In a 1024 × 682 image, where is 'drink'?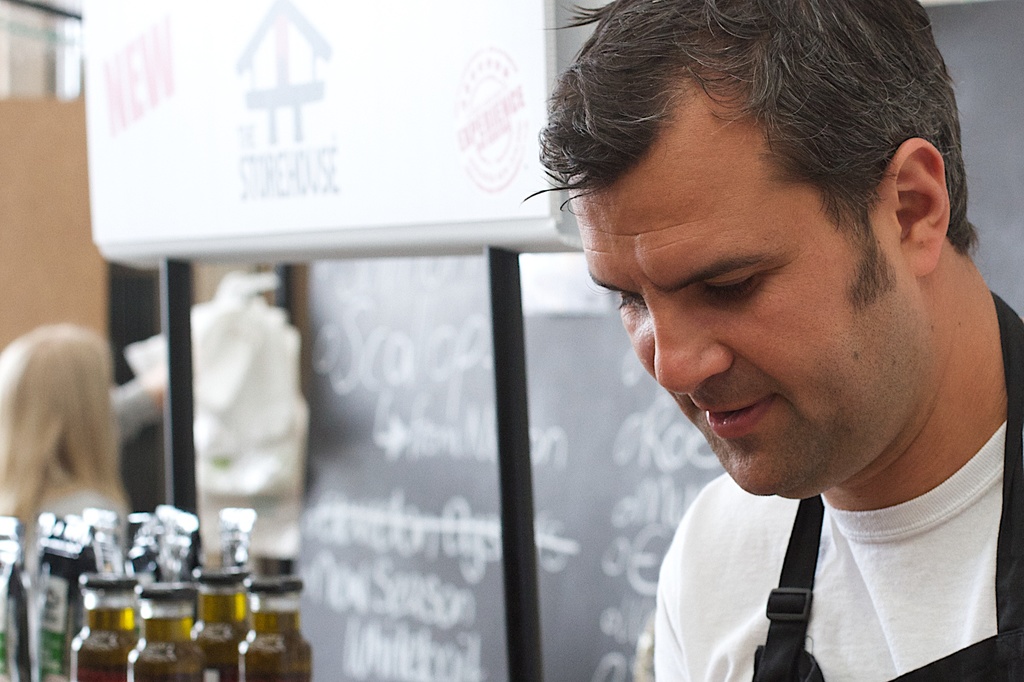
[x1=72, y1=574, x2=140, y2=681].
